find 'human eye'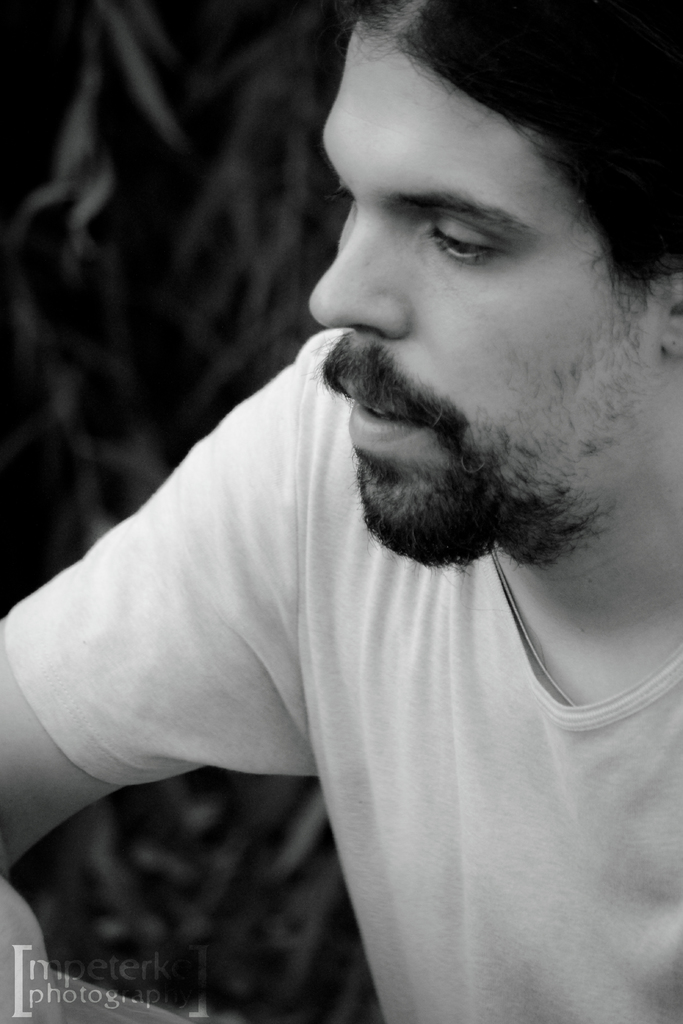
[left=415, top=214, right=514, bottom=275]
